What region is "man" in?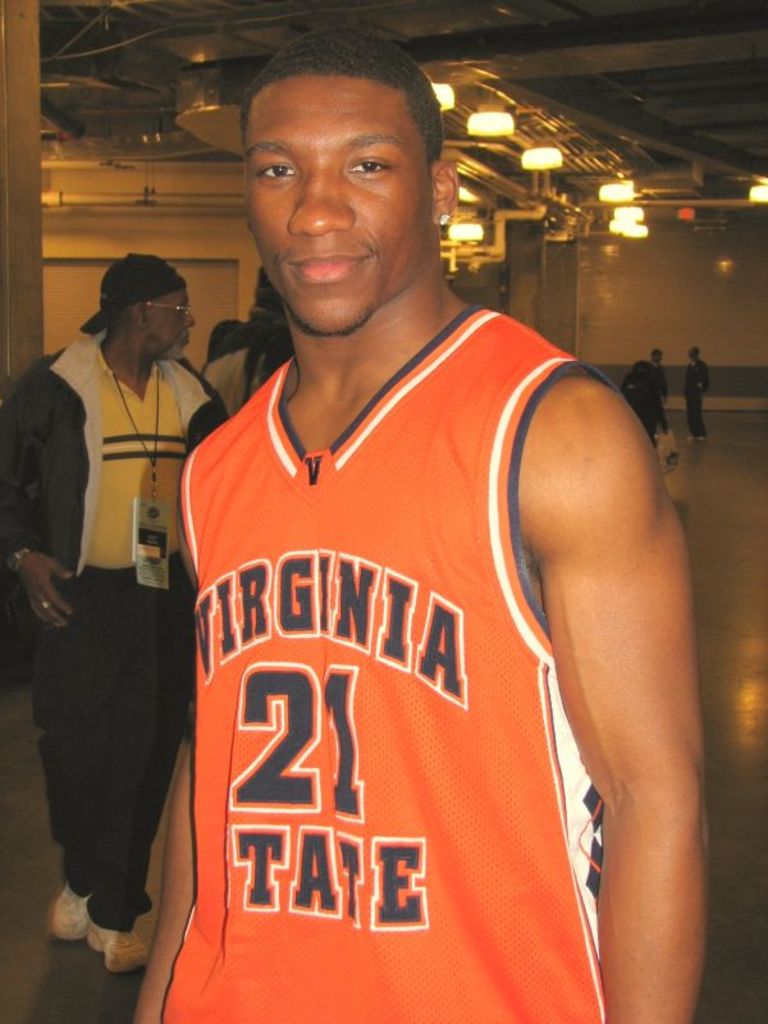
left=684, top=343, right=709, bottom=444.
